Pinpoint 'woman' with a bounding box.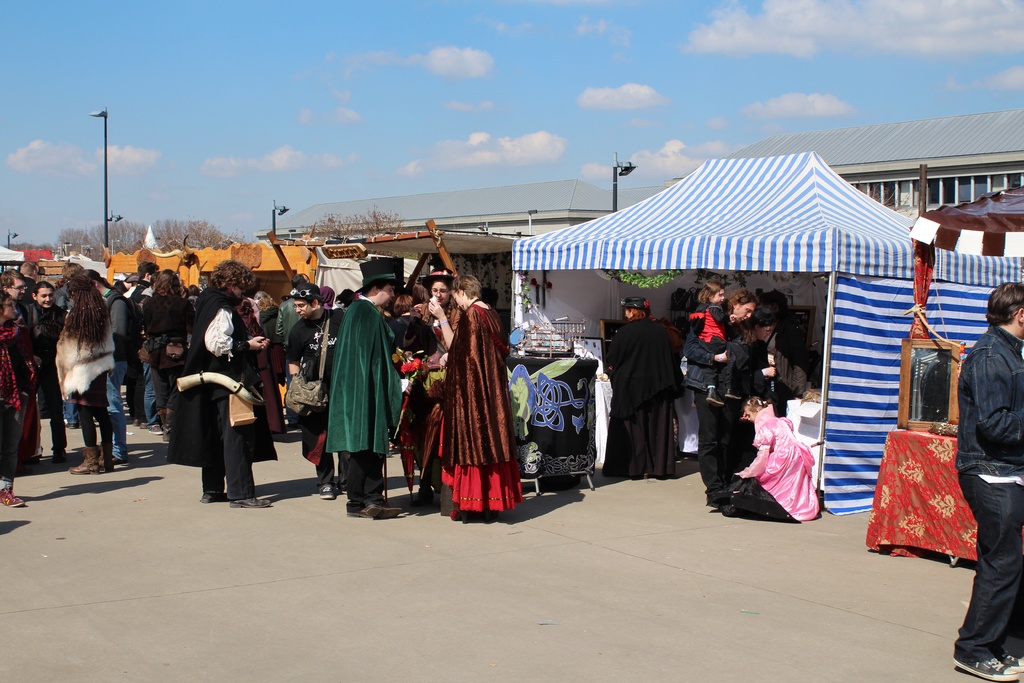
bbox=[0, 283, 42, 506].
